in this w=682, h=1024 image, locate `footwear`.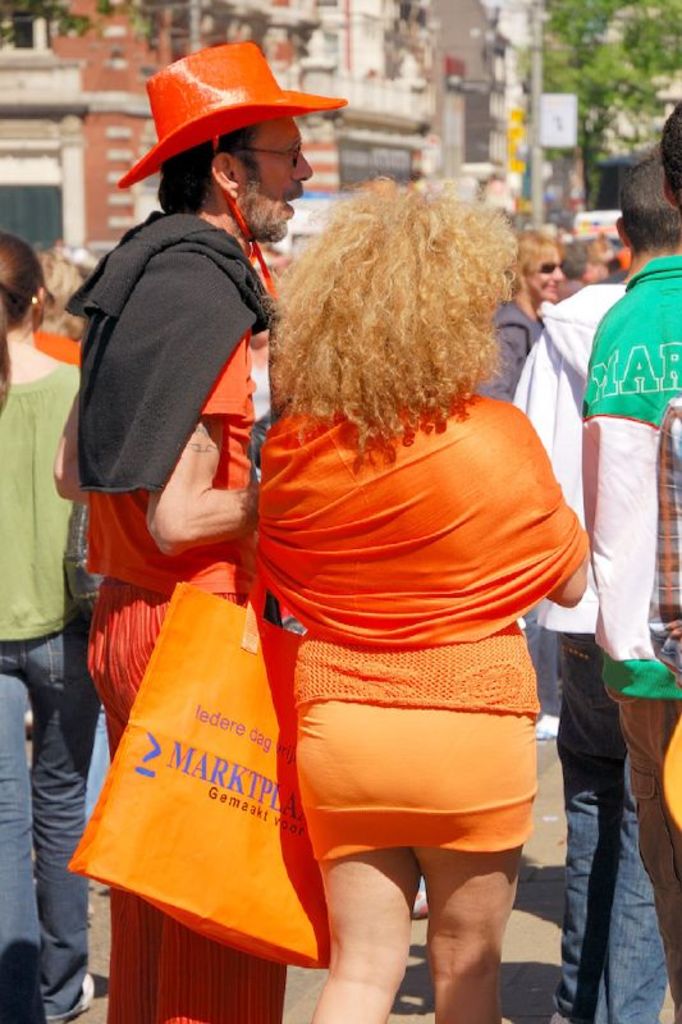
Bounding box: <bbox>46, 970, 100, 1023</bbox>.
